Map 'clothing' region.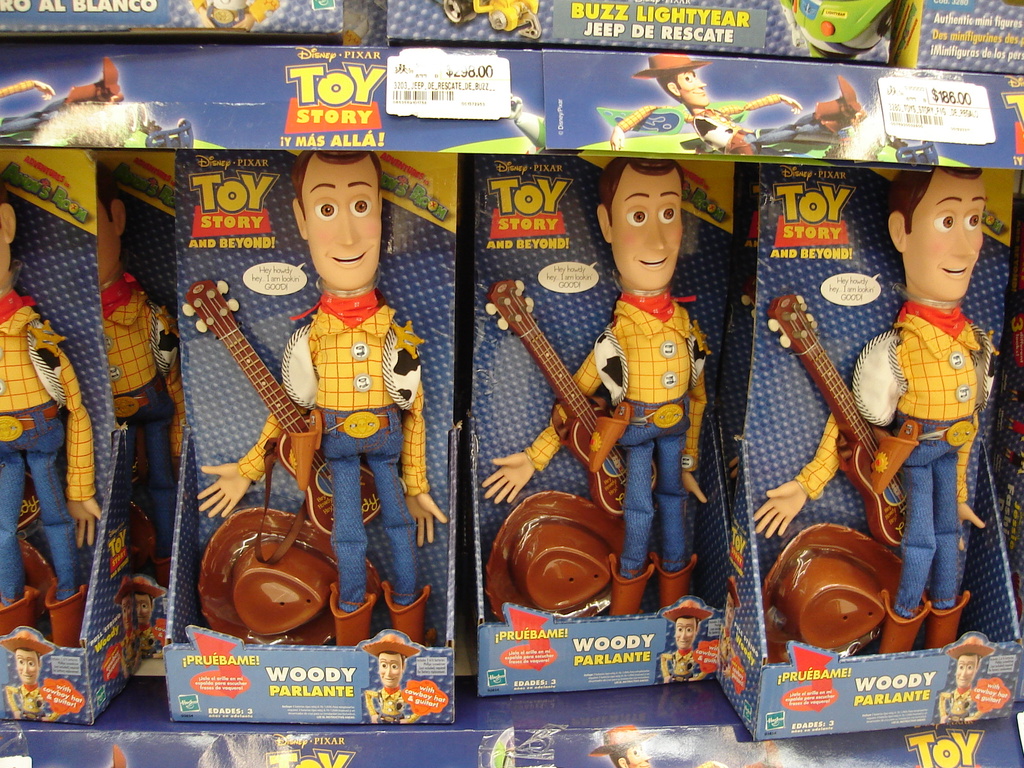
Mapped to [left=525, top=291, right=710, bottom=573].
